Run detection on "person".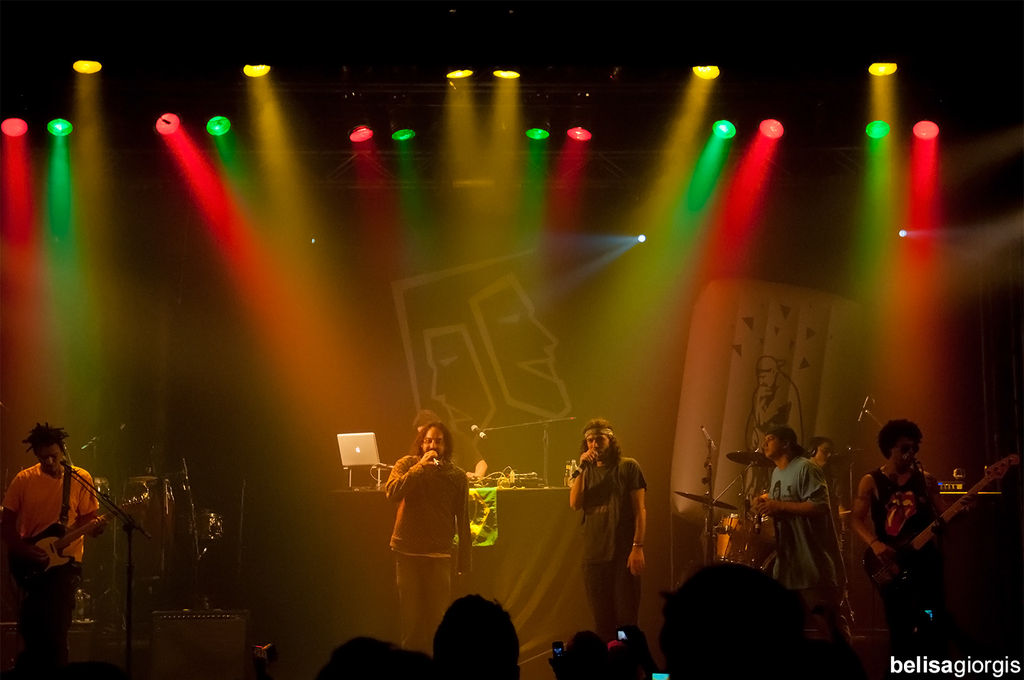
Result: rect(867, 434, 949, 625).
